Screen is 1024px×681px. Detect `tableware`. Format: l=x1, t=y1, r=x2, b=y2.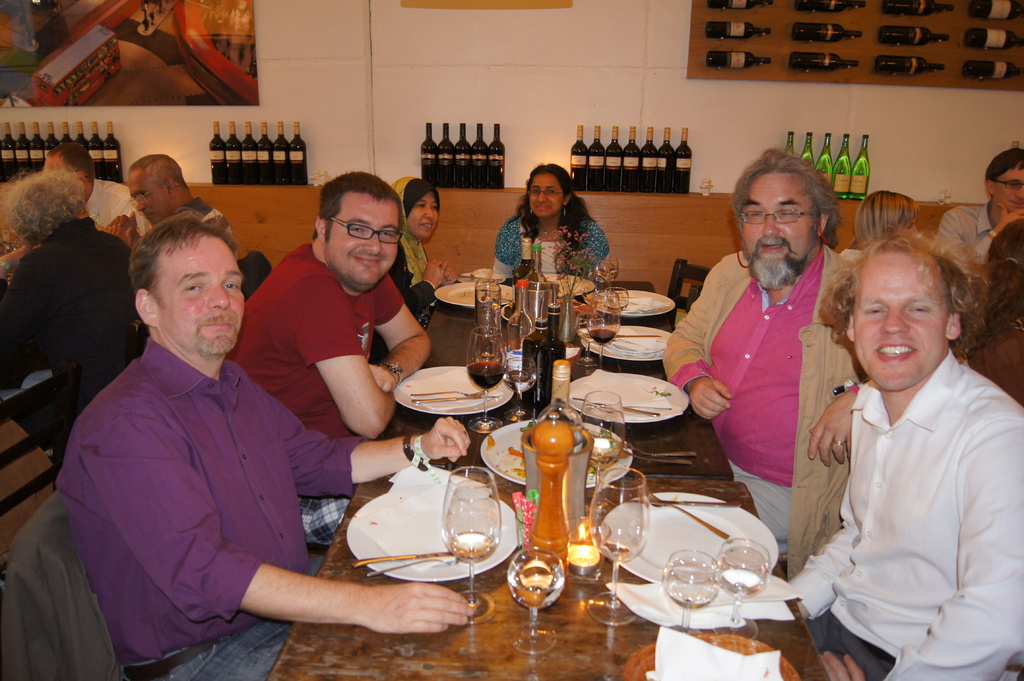
l=588, t=285, r=620, b=371.
